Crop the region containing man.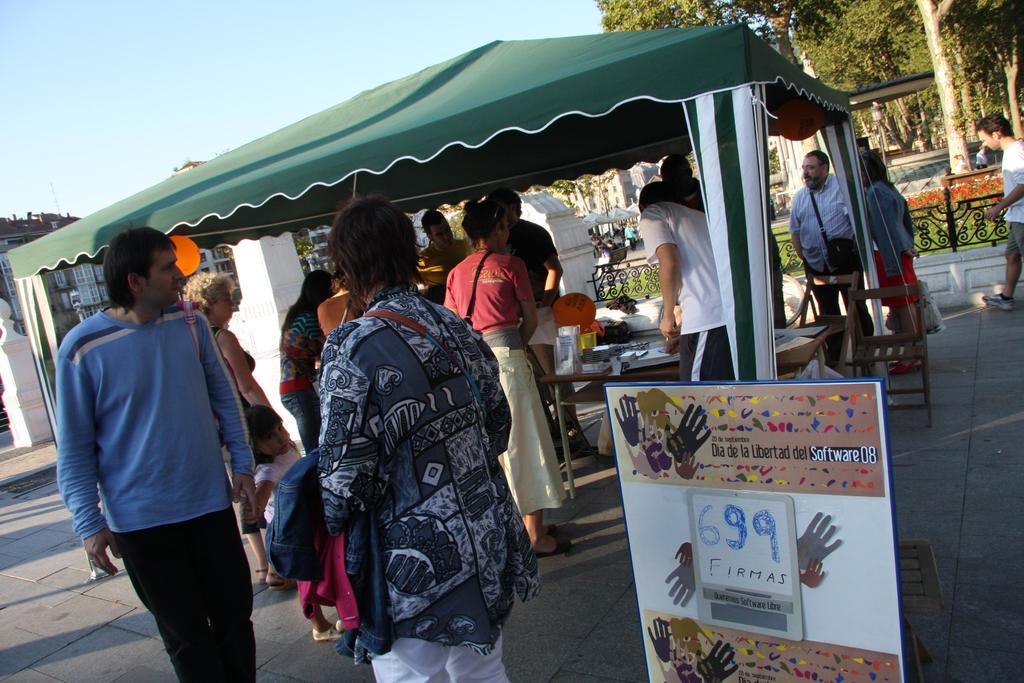
Crop region: 789,150,873,373.
